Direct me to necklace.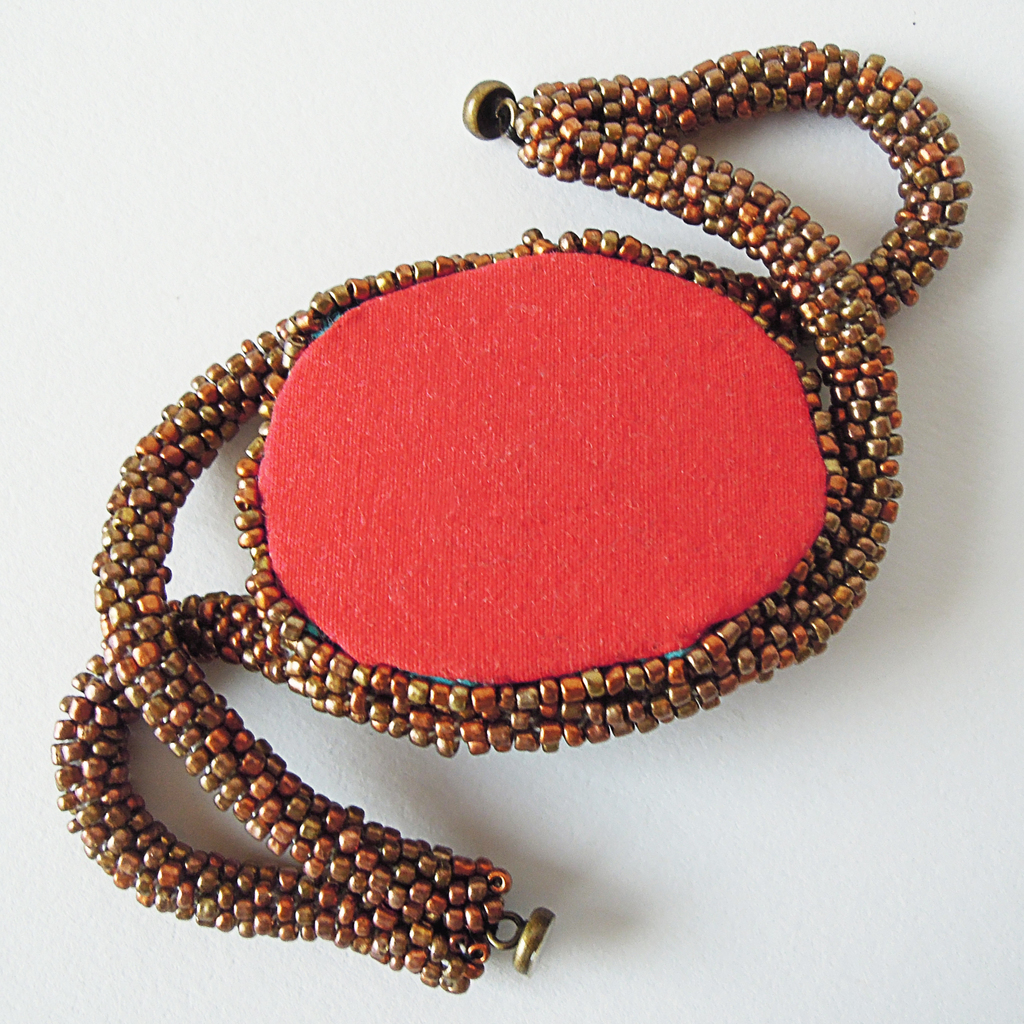
Direction: rect(50, 40, 981, 995).
